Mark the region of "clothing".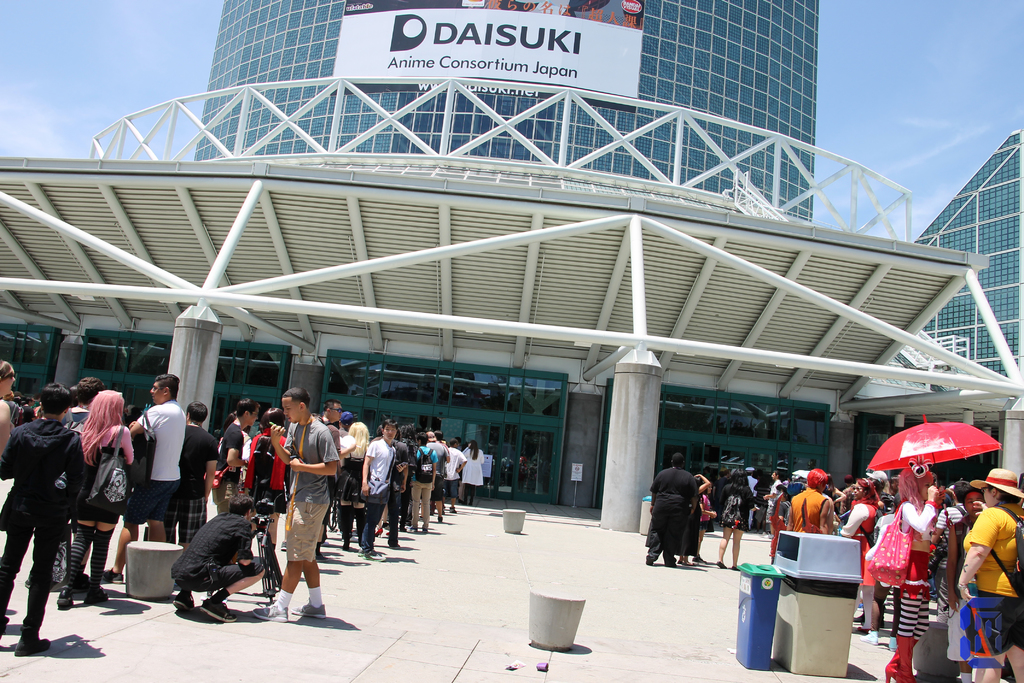
Region: {"x1": 271, "y1": 403, "x2": 321, "y2": 565}.
